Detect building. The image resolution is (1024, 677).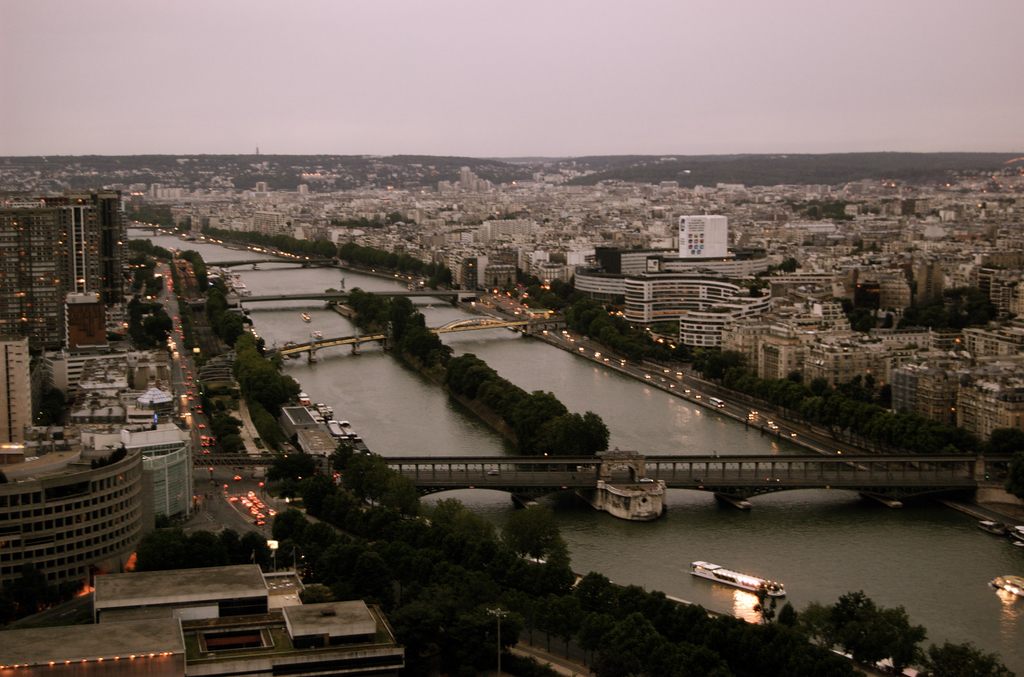
x1=675 y1=215 x2=730 y2=258.
